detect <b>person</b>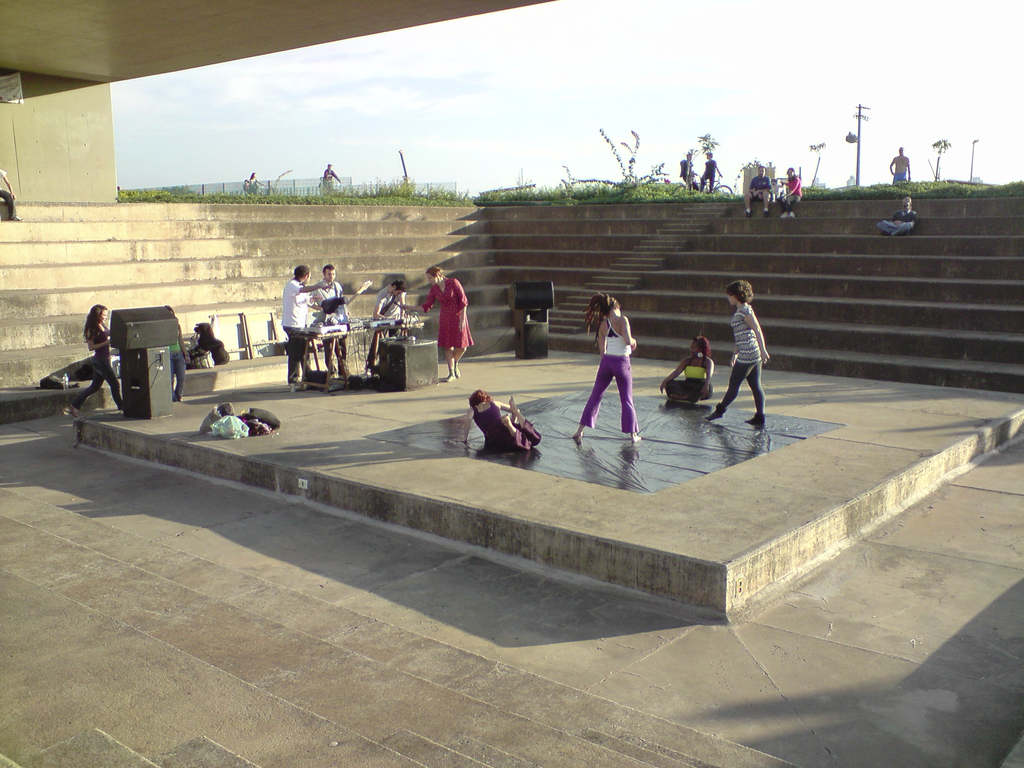
745:165:772:217
